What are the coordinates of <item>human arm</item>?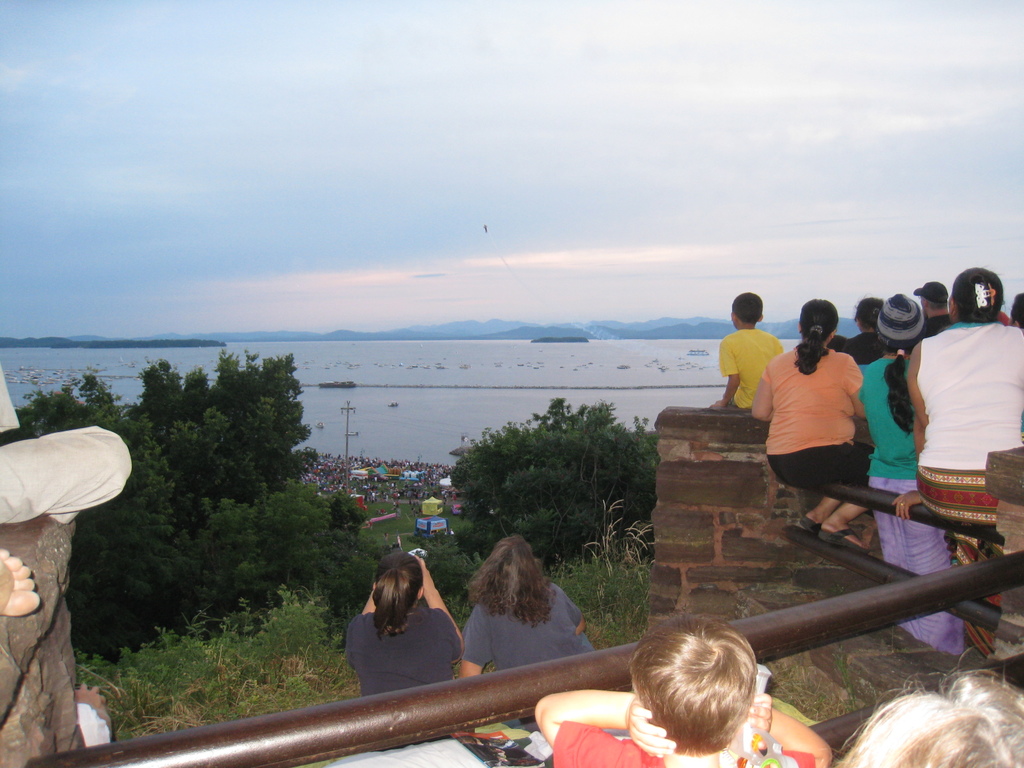
554, 582, 589, 631.
